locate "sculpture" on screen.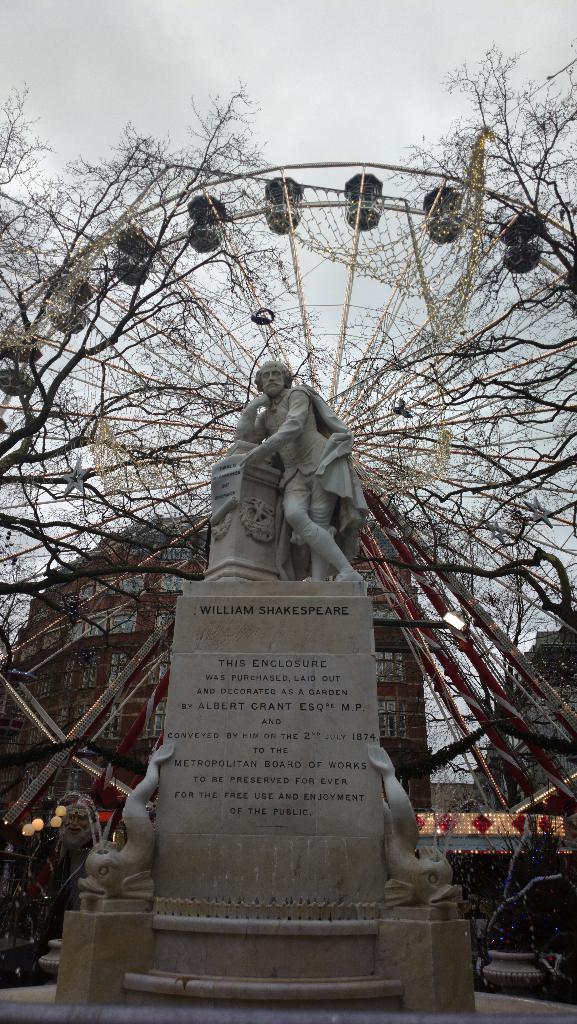
On screen at Rect(191, 359, 377, 591).
